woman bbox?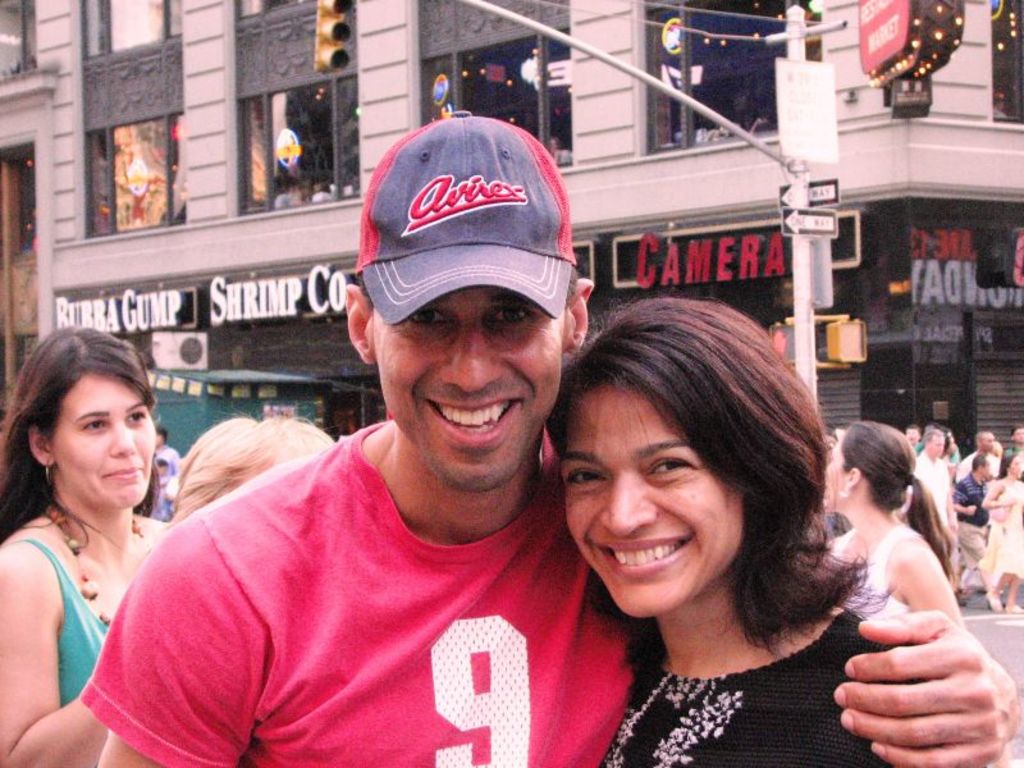
l=165, t=411, r=334, b=530
